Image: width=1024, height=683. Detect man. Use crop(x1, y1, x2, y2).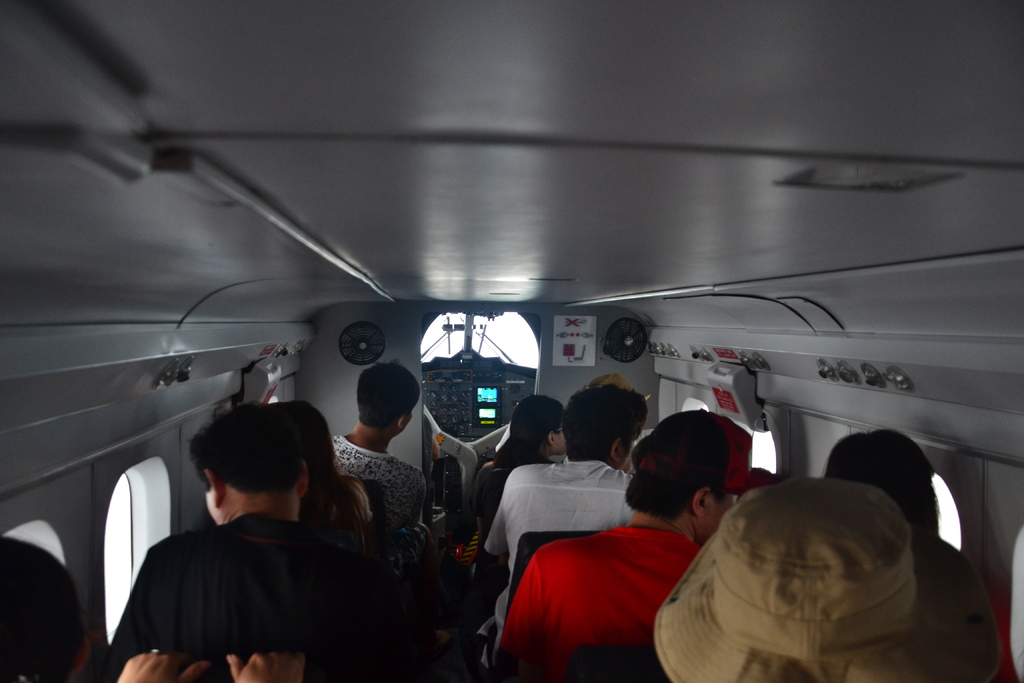
crop(329, 357, 433, 543).
